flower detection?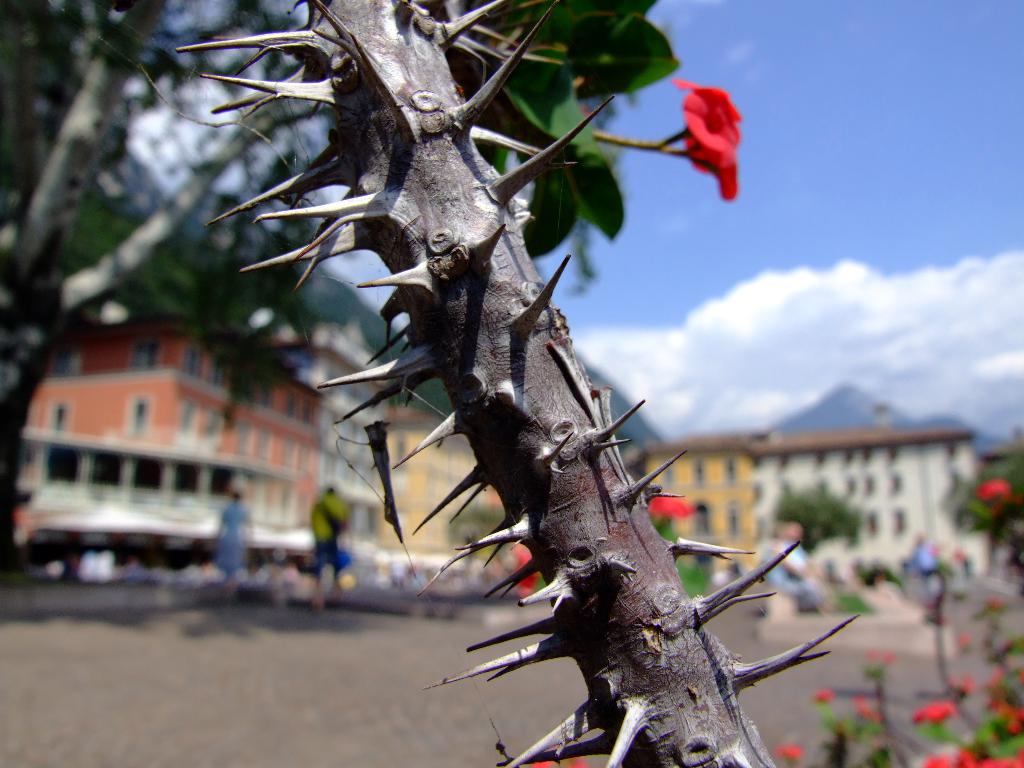
detection(956, 630, 967, 648)
